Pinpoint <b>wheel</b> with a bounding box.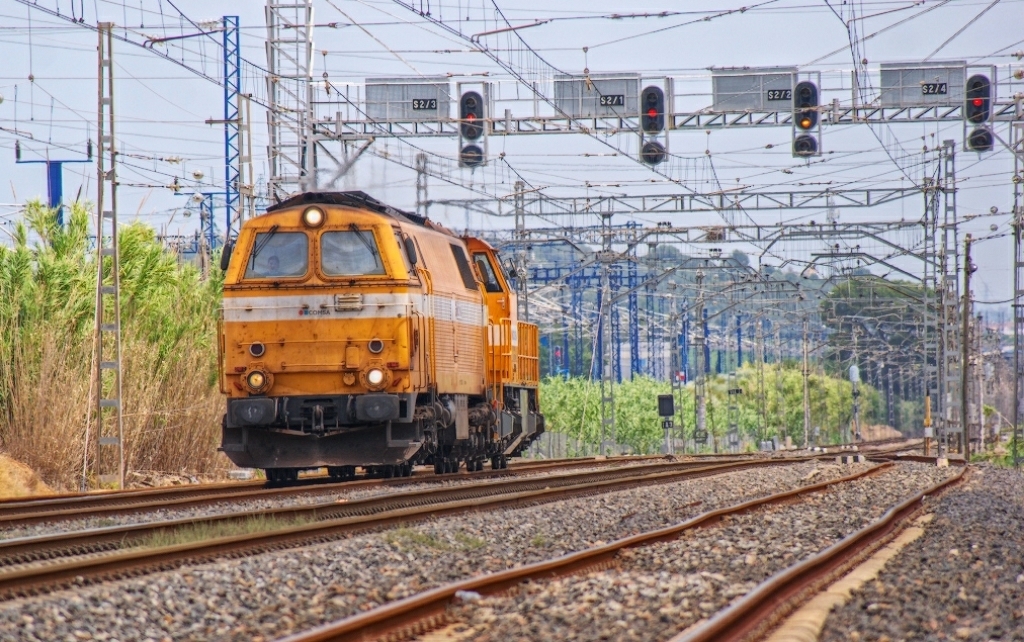
box(267, 463, 294, 481).
